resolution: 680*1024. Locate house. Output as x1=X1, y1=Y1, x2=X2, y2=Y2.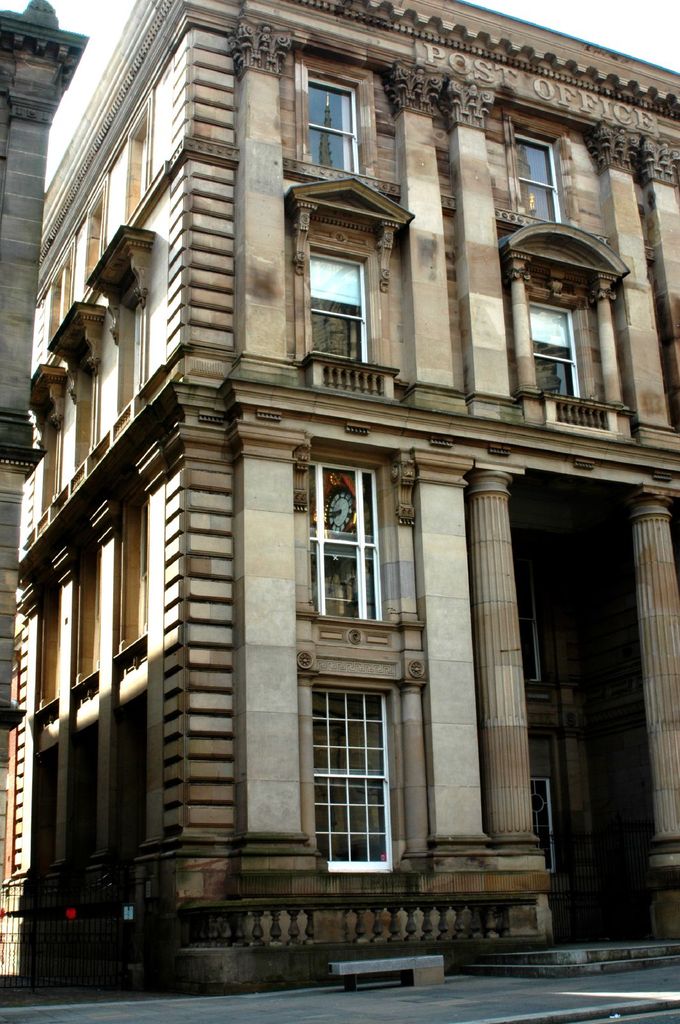
x1=22, y1=0, x2=679, y2=968.
